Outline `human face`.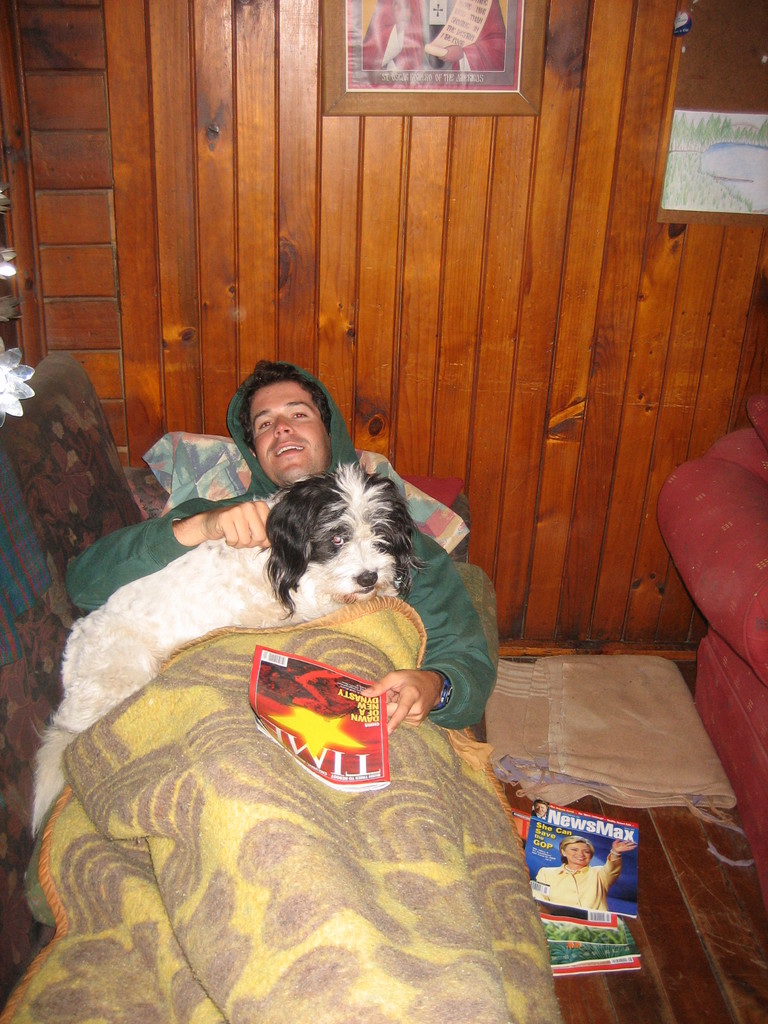
Outline: rect(250, 378, 327, 477).
